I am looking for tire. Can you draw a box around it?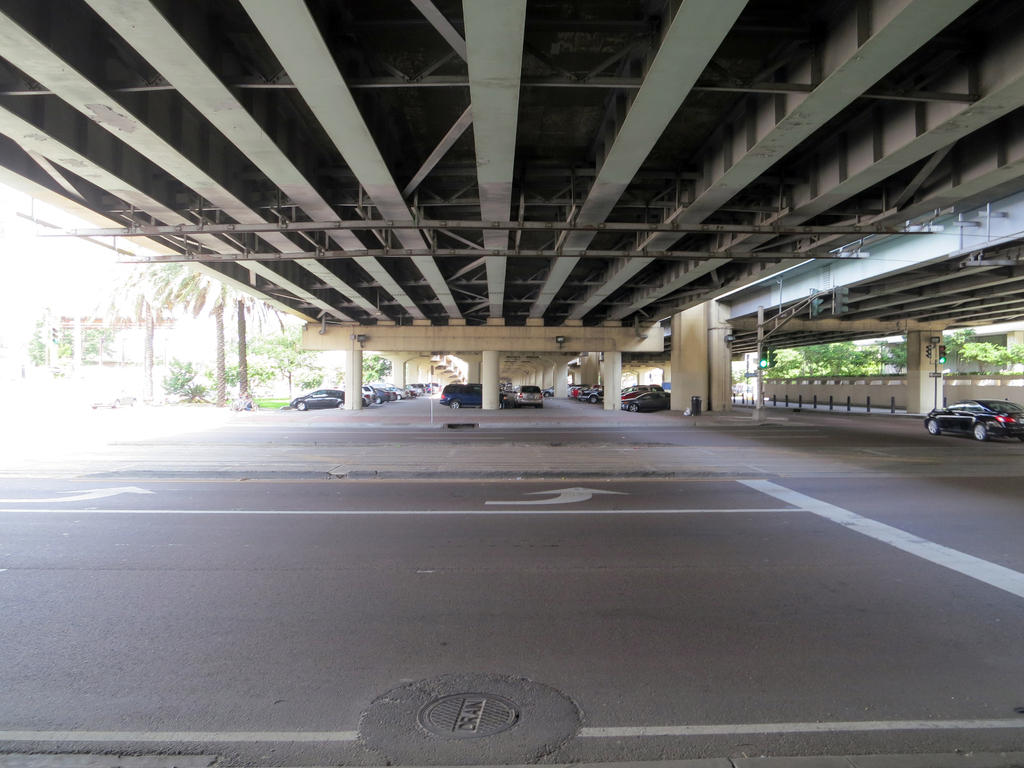
Sure, the bounding box is detection(971, 422, 987, 439).
